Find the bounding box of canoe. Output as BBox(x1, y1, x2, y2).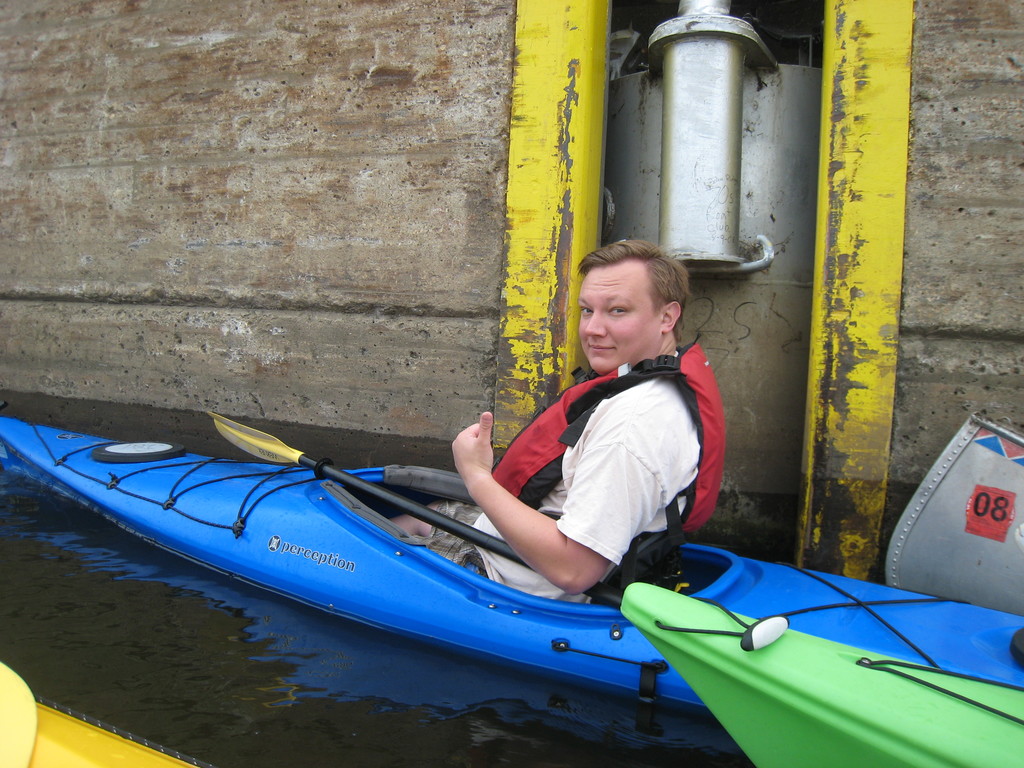
BBox(619, 583, 1023, 767).
